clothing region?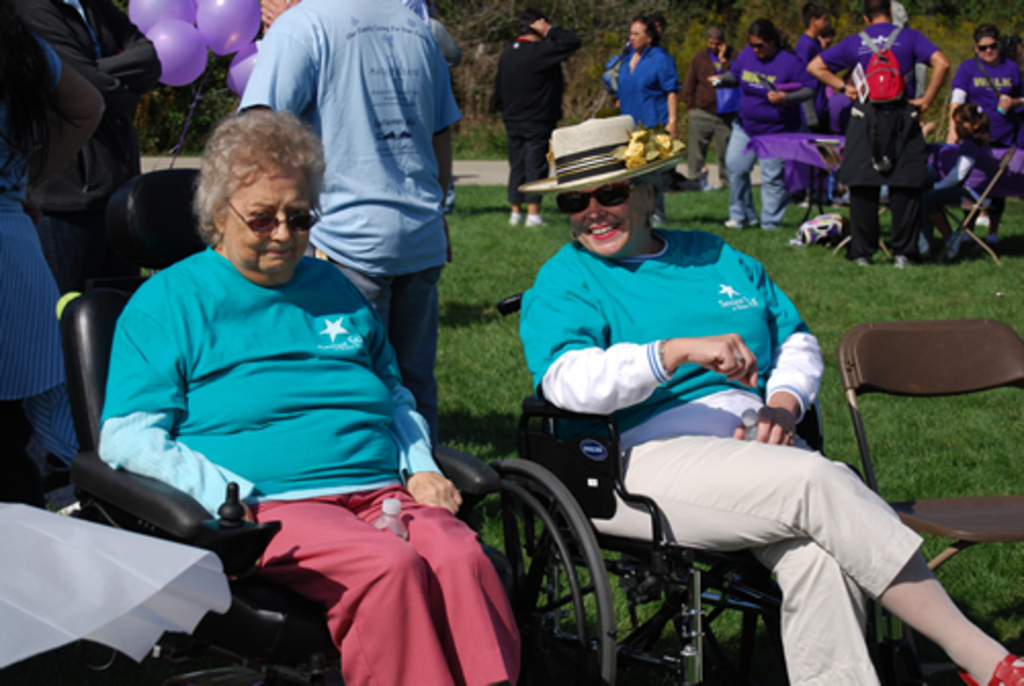
bbox(520, 221, 932, 684)
